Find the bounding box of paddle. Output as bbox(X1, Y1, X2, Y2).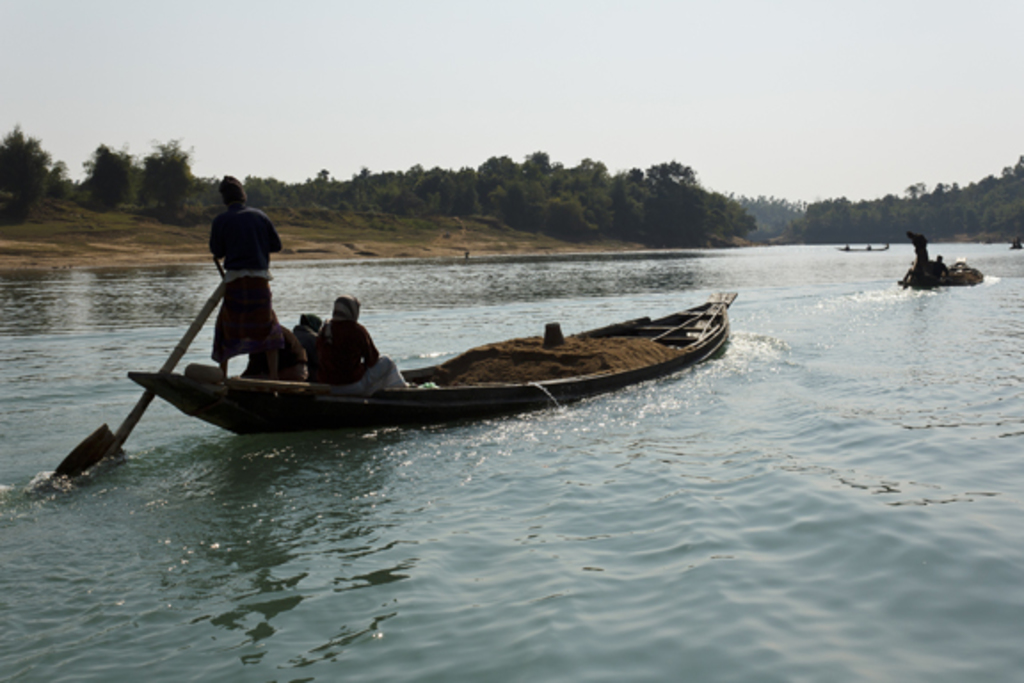
bbox(46, 286, 226, 482).
